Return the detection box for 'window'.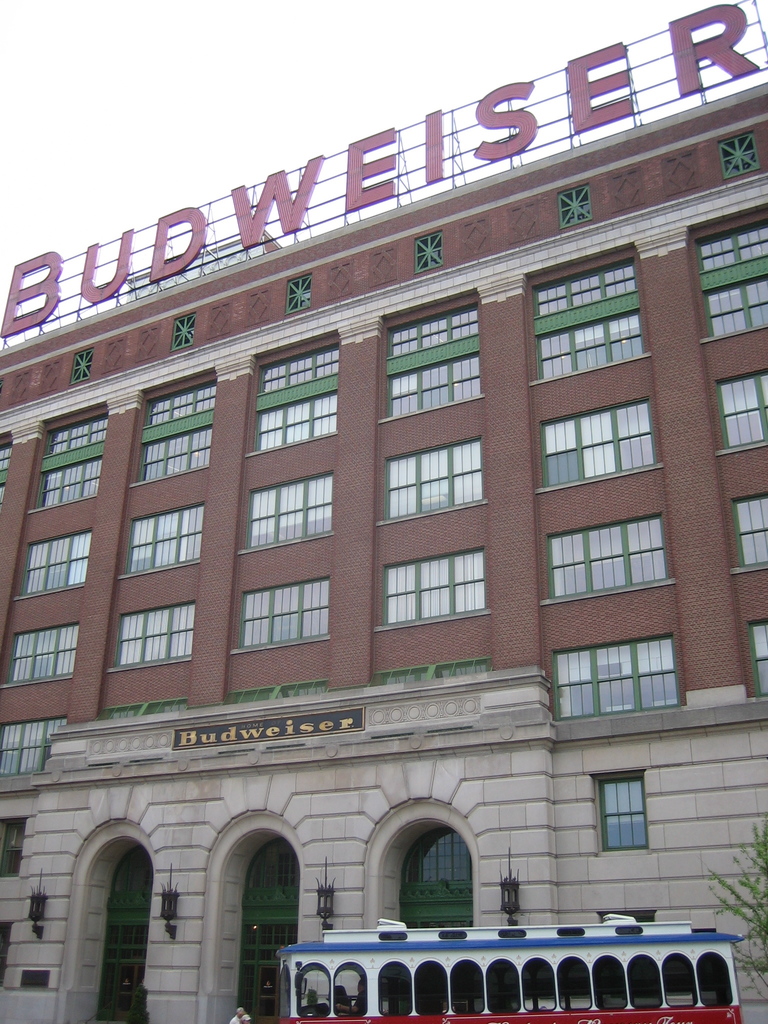
x1=247 y1=342 x2=340 y2=454.
